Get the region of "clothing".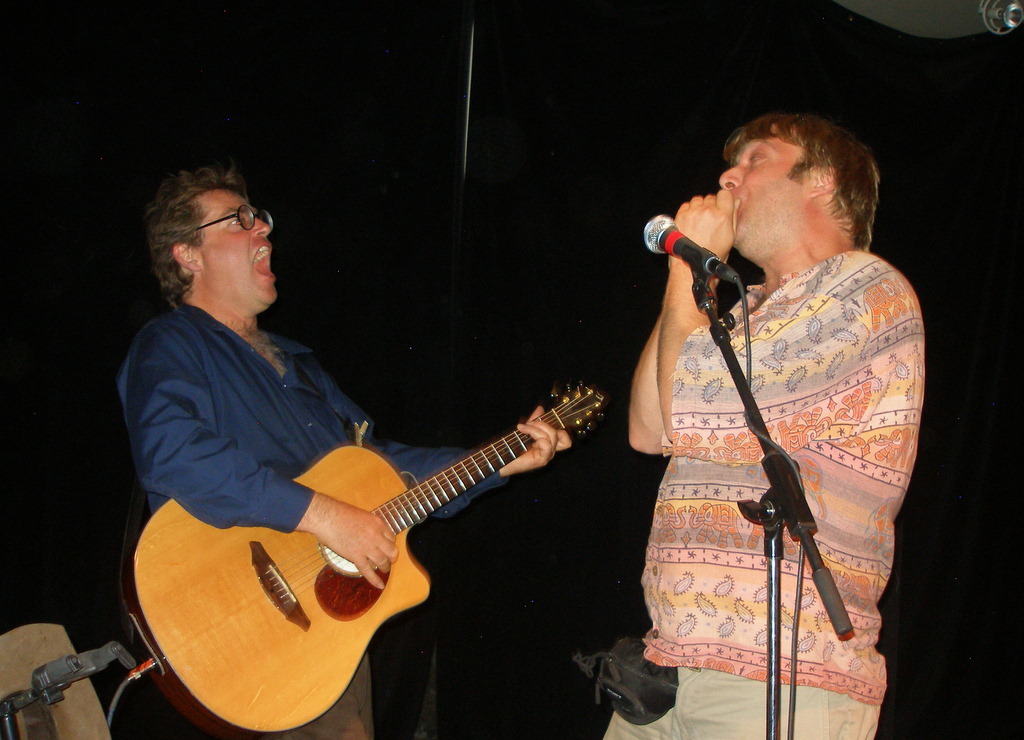
box=[605, 249, 925, 739].
